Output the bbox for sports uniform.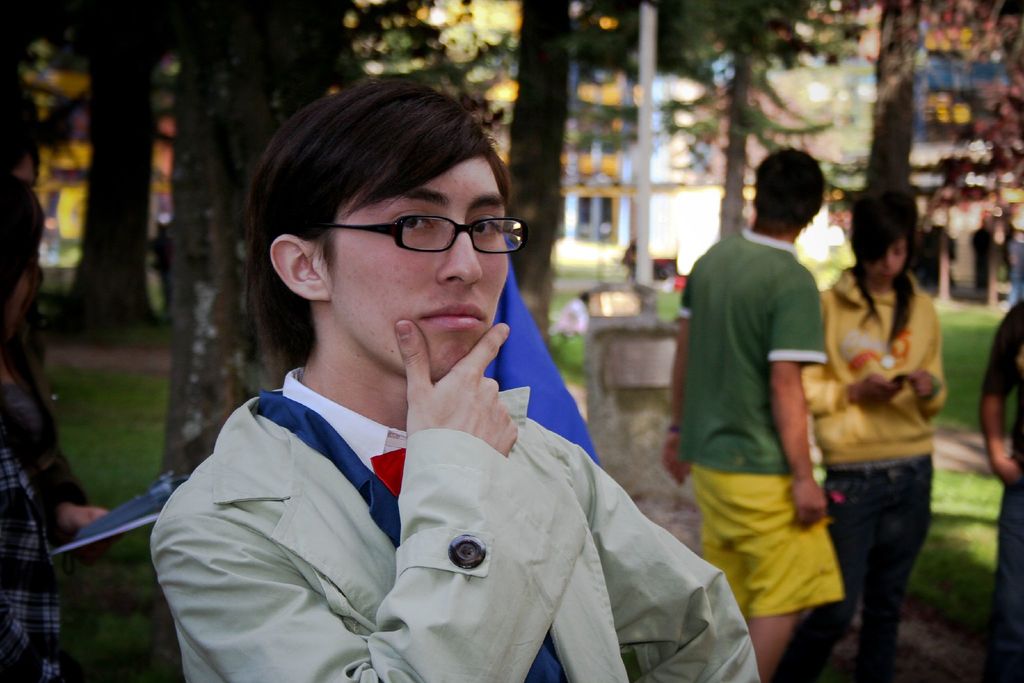
(683, 233, 845, 628).
